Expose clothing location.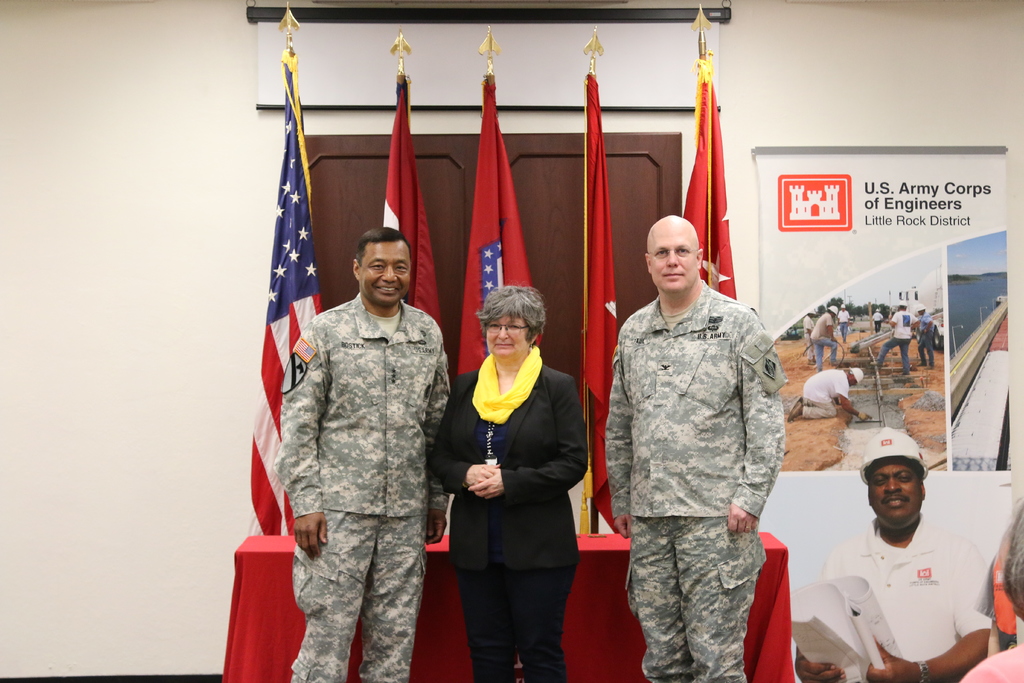
Exposed at 873 312 883 329.
